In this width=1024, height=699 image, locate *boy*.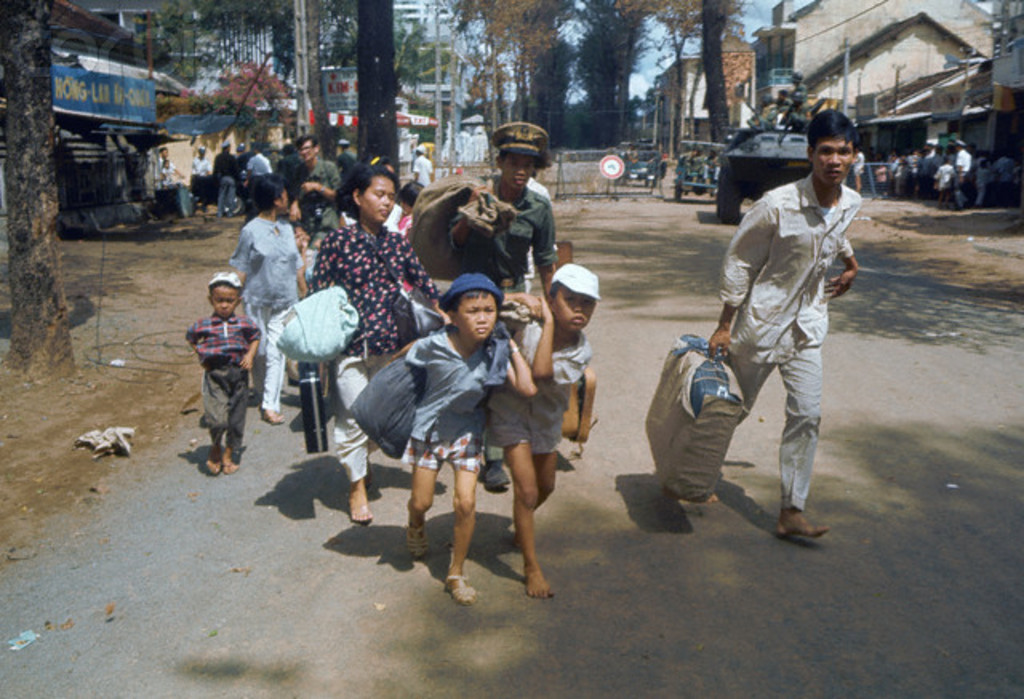
Bounding box: locate(486, 266, 608, 600).
